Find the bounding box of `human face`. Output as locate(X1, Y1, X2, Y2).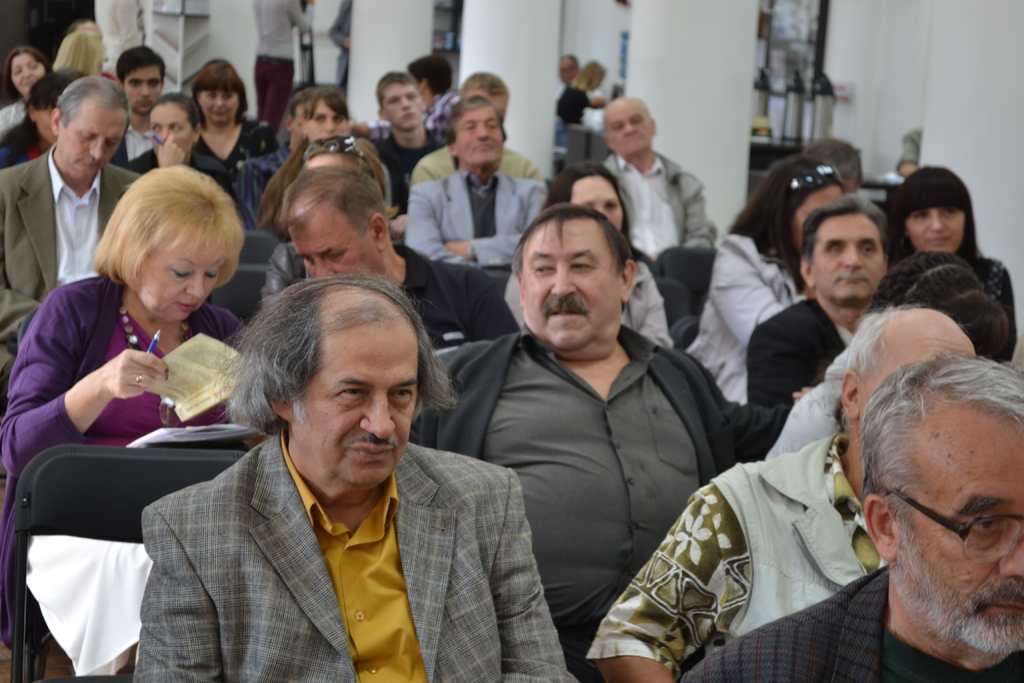
locate(516, 212, 621, 357).
